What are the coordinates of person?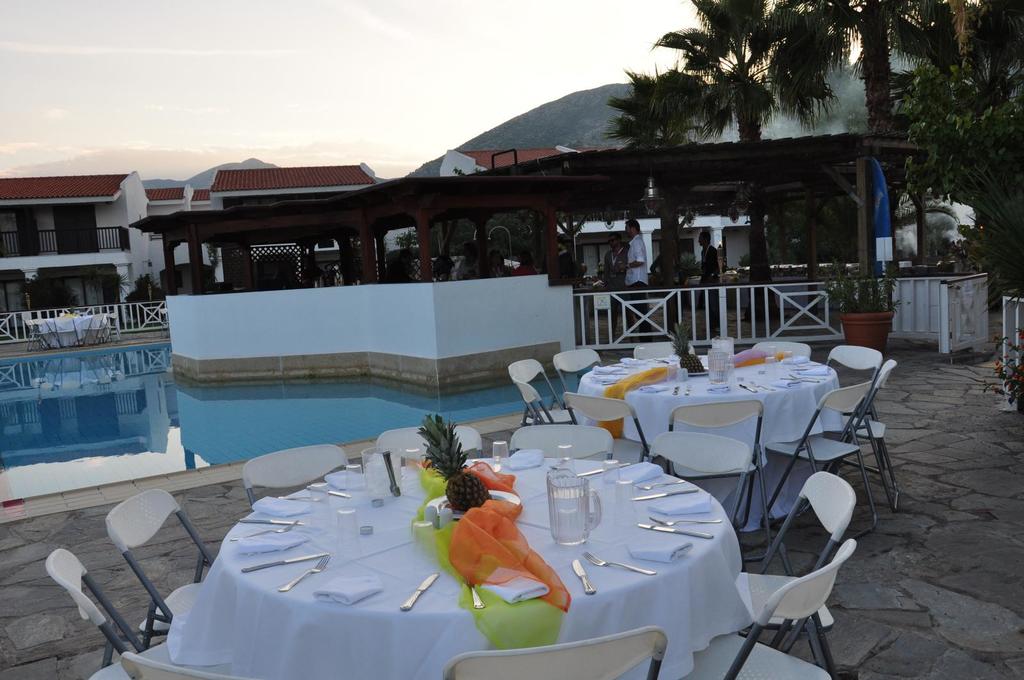
box(543, 239, 575, 278).
